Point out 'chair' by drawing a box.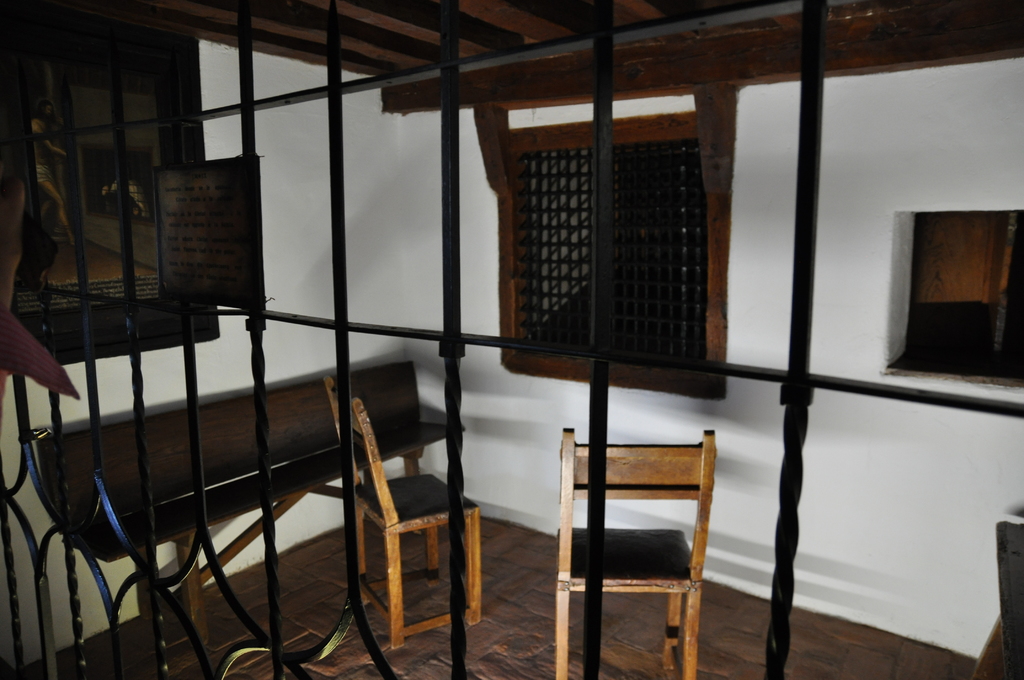
crop(321, 378, 491, 650).
